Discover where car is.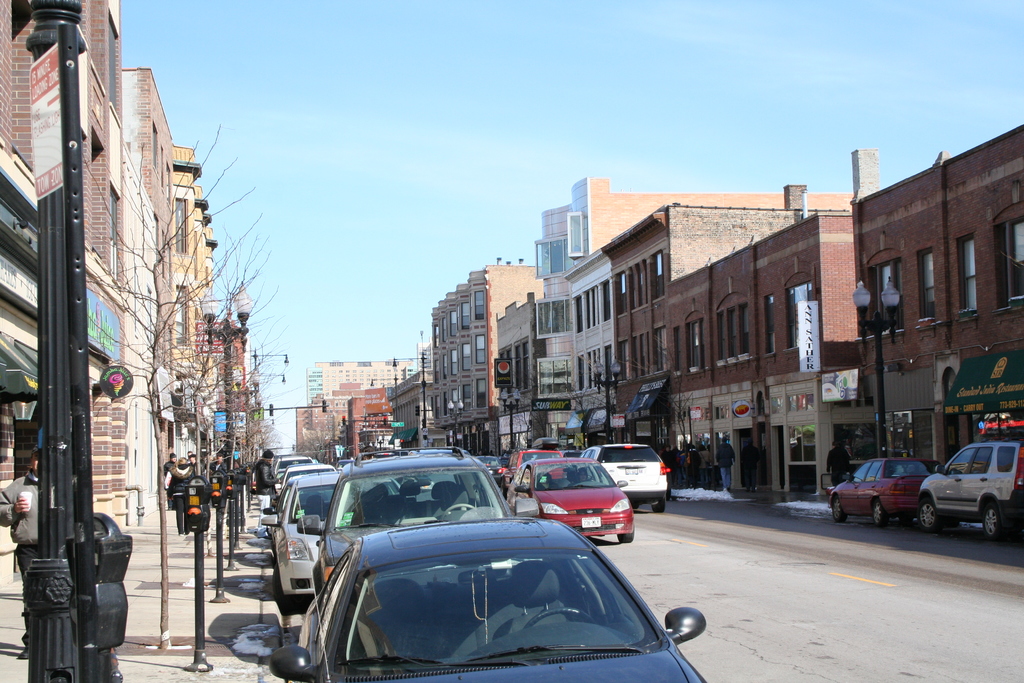
Discovered at rect(516, 459, 633, 541).
